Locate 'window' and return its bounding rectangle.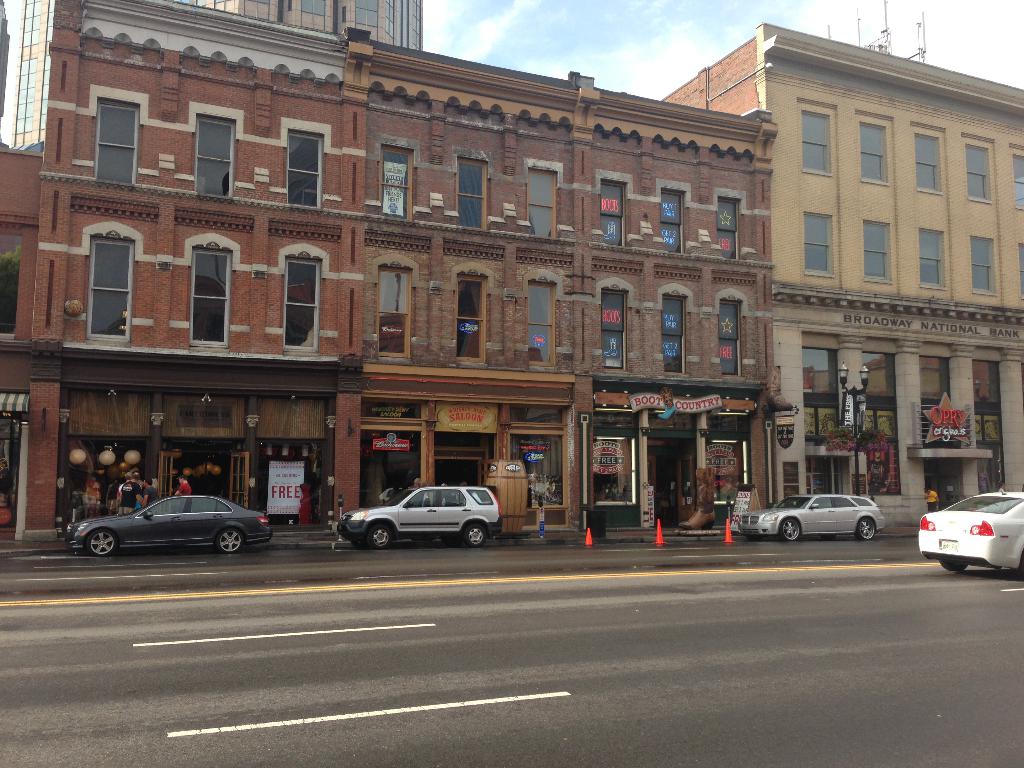
locate(852, 106, 897, 189).
